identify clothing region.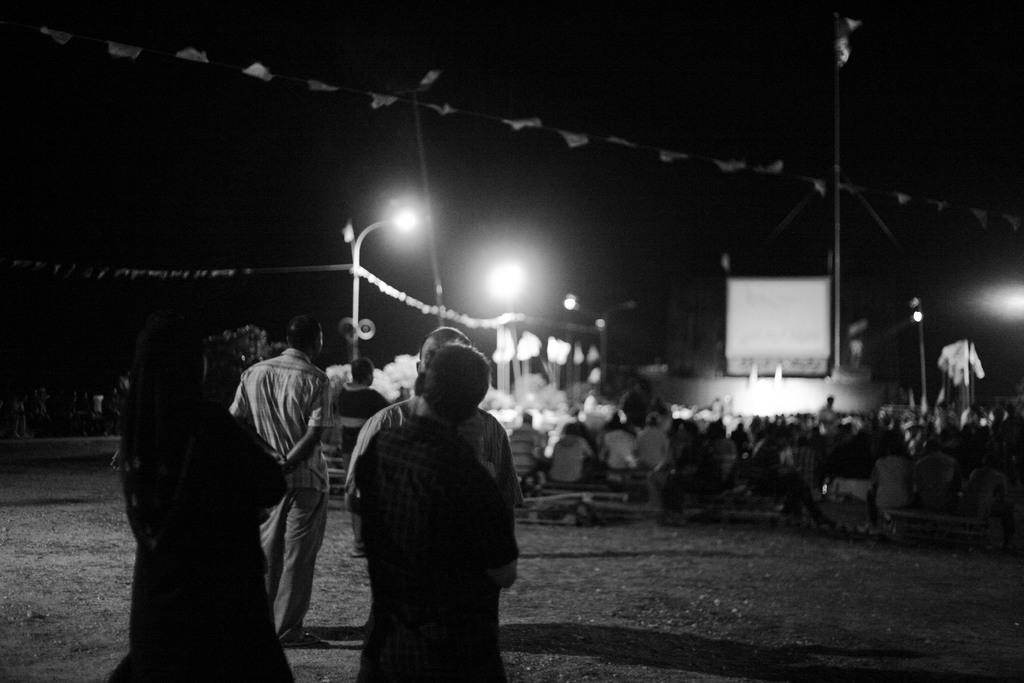
Region: 112, 337, 292, 682.
